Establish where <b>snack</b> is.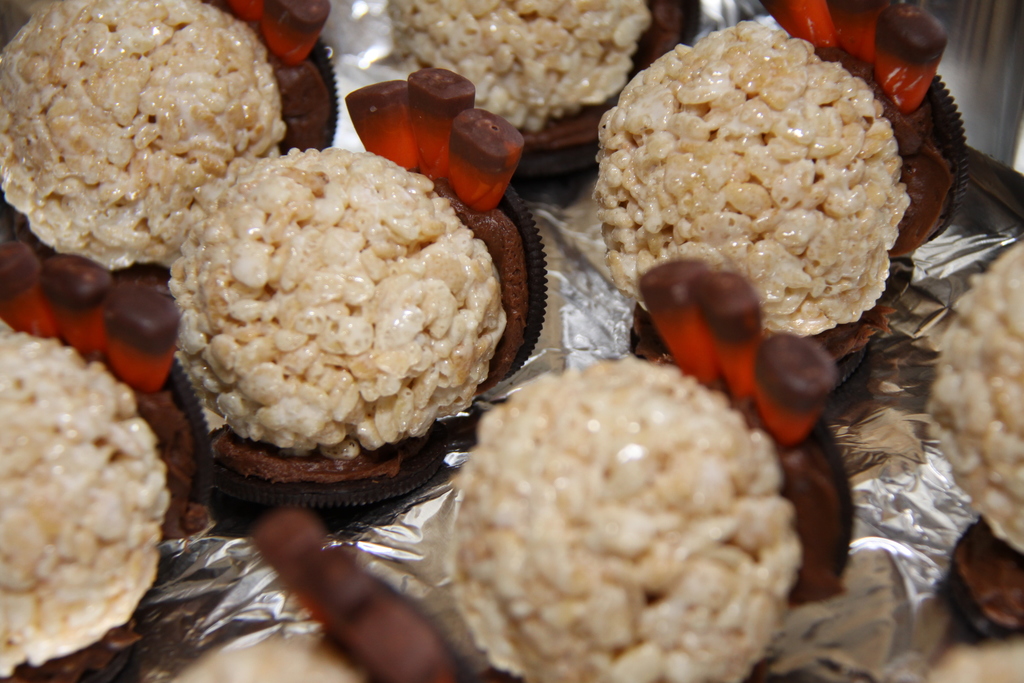
Established at <region>439, 353, 805, 682</region>.
